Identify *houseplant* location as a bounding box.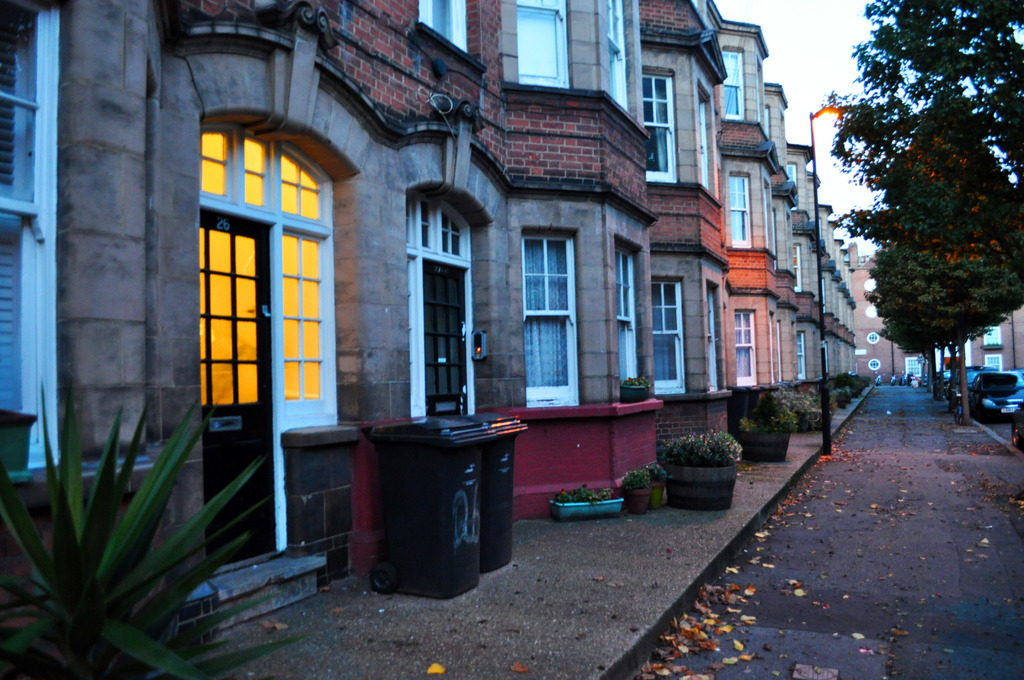
<region>543, 484, 629, 526</region>.
